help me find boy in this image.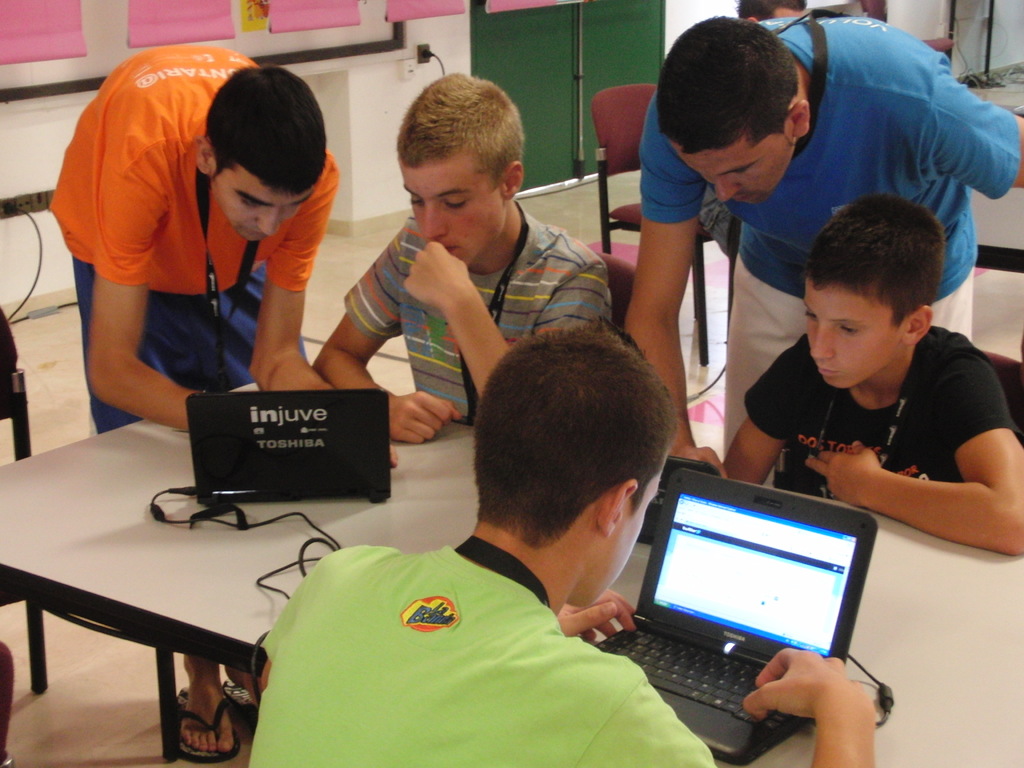
Found it: <bbox>245, 328, 880, 767</bbox>.
